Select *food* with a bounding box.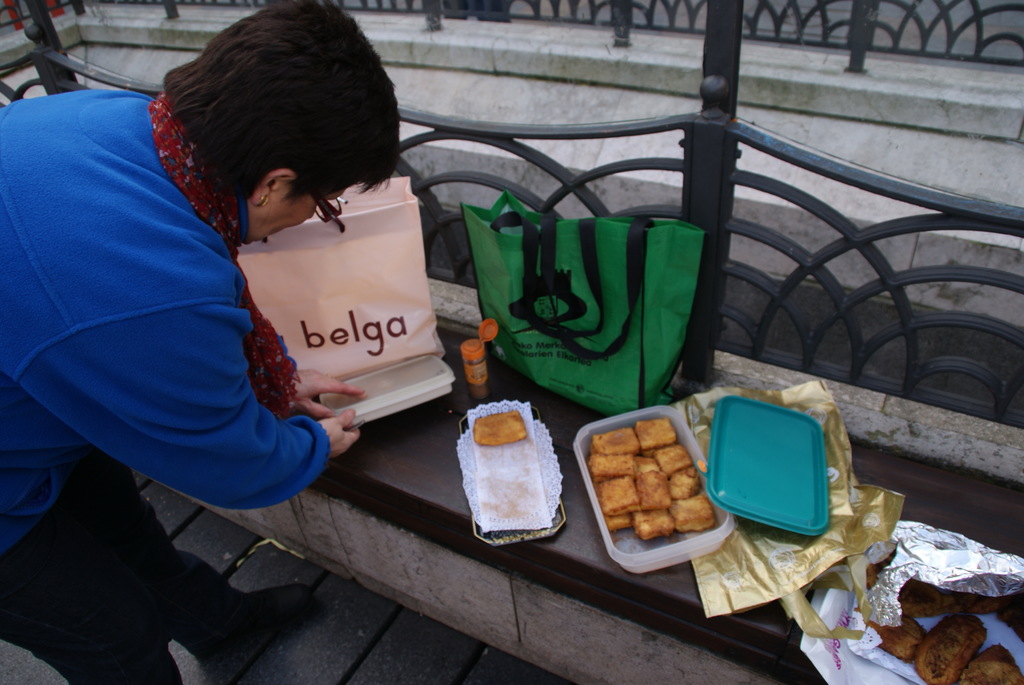
left=865, top=610, right=927, bottom=665.
